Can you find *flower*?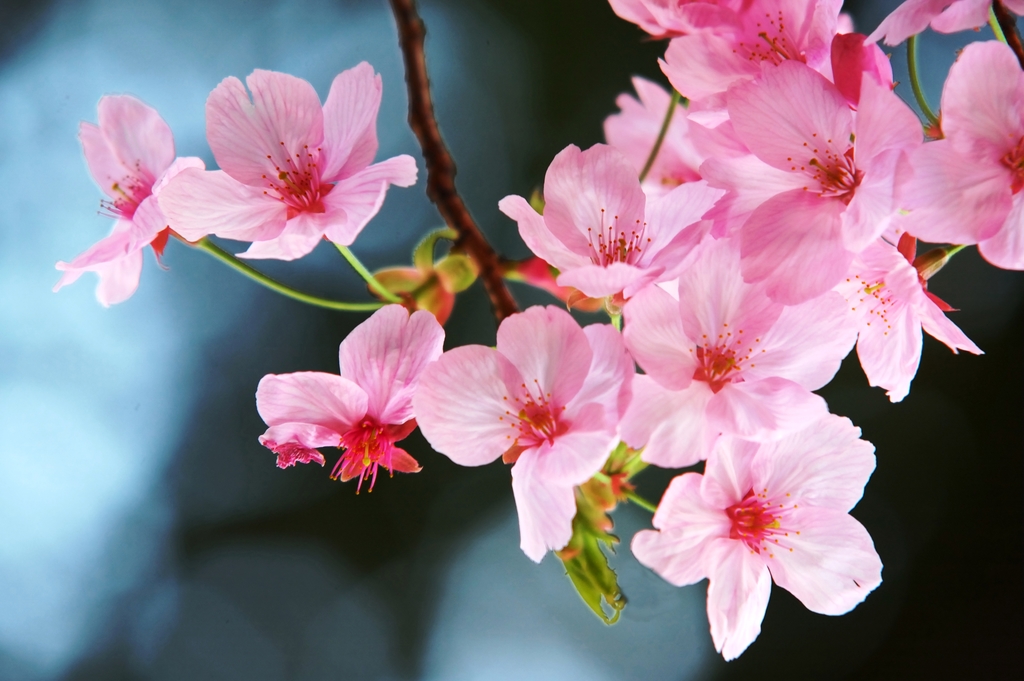
Yes, bounding box: region(252, 300, 460, 488).
